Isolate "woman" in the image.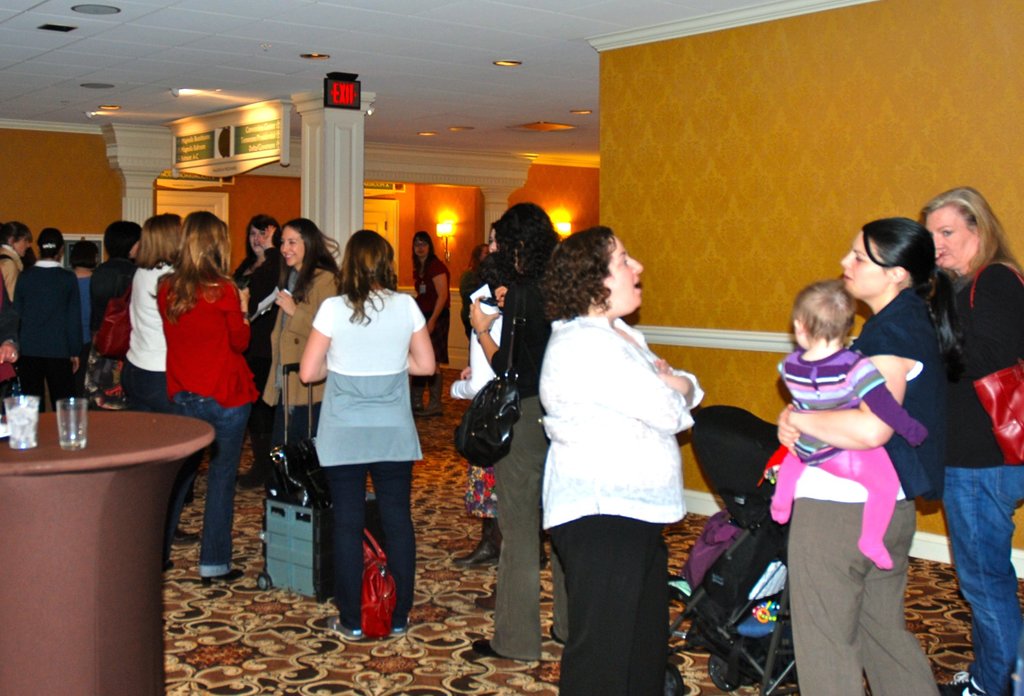
Isolated region: select_region(159, 203, 245, 587).
